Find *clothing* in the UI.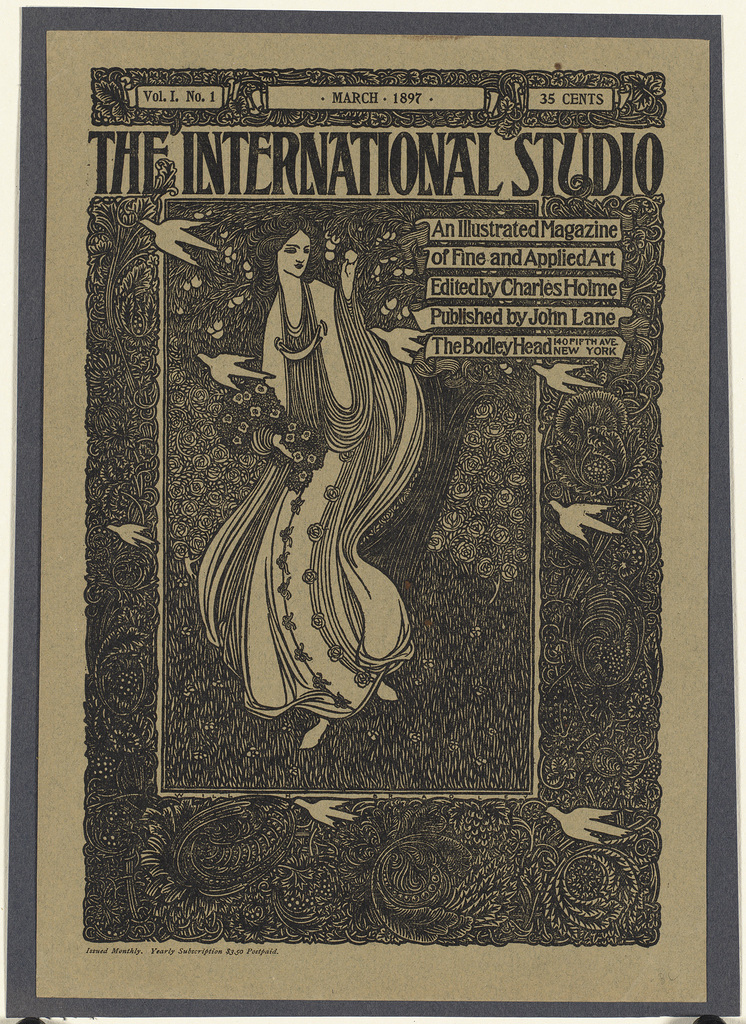
UI element at (x1=194, y1=239, x2=444, y2=747).
